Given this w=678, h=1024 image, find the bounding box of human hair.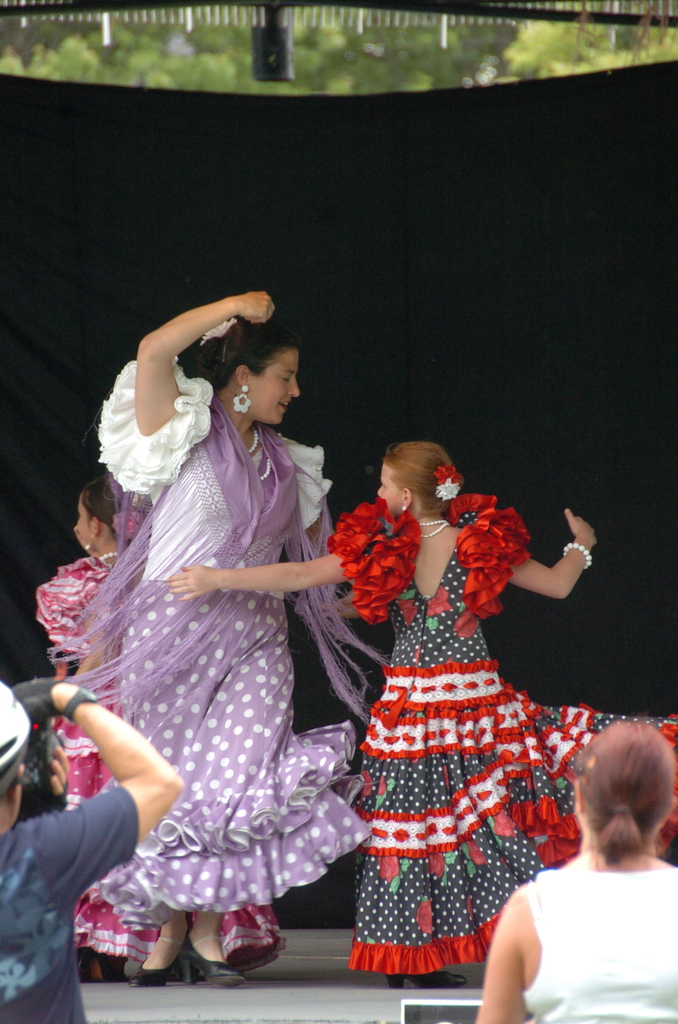
202, 309, 295, 393.
